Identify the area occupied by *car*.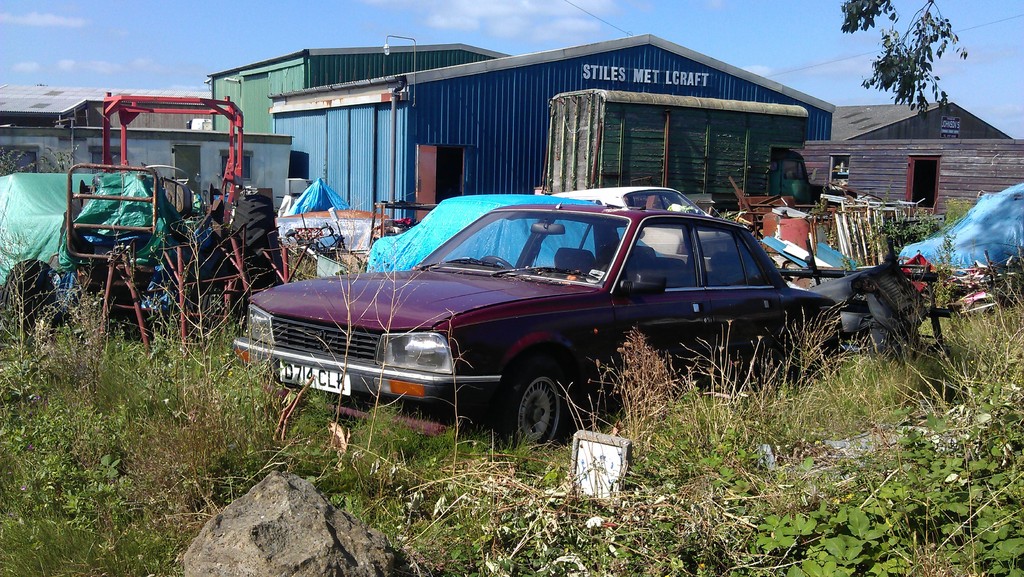
Area: x1=363 y1=193 x2=655 y2=273.
